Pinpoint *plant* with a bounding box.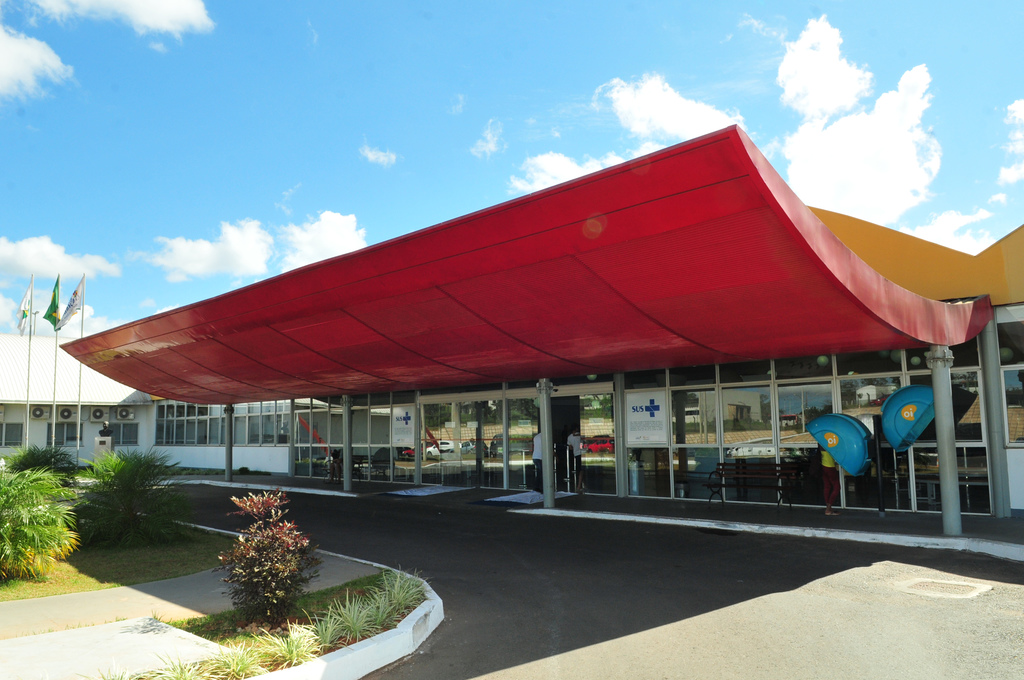
bbox=[207, 476, 321, 633].
